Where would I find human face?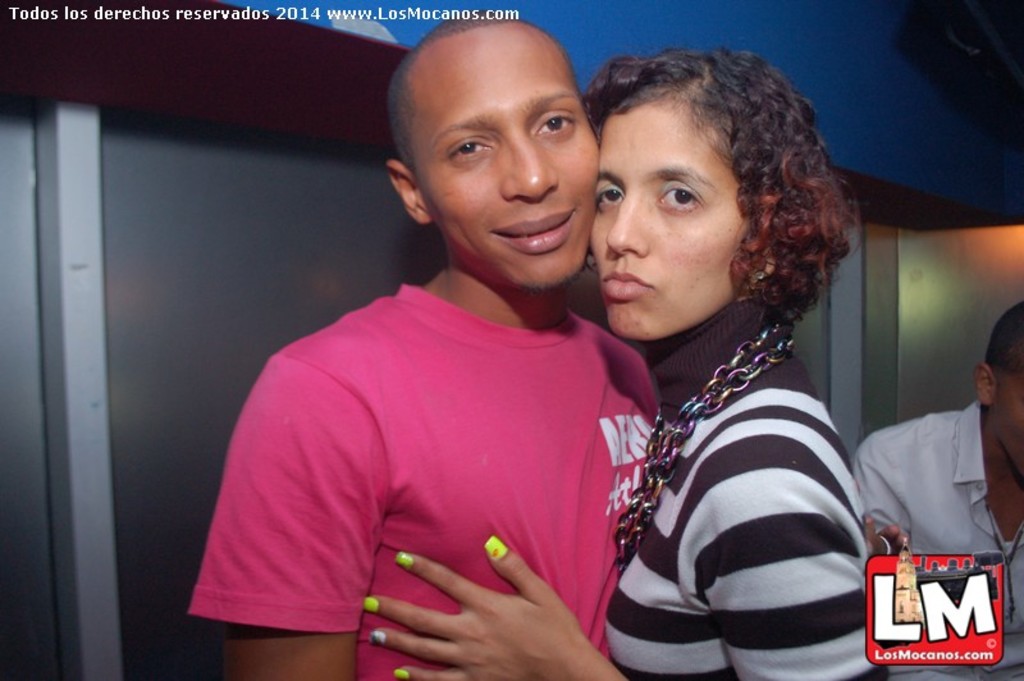
At <box>991,373,1023,485</box>.
